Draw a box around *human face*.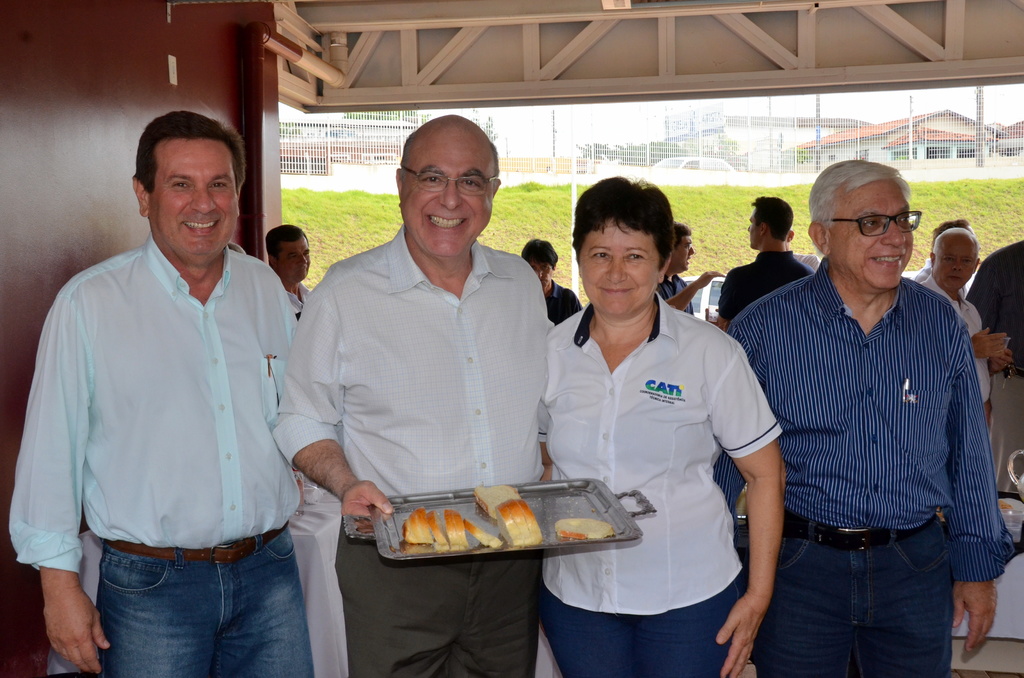
locate(147, 141, 234, 265).
